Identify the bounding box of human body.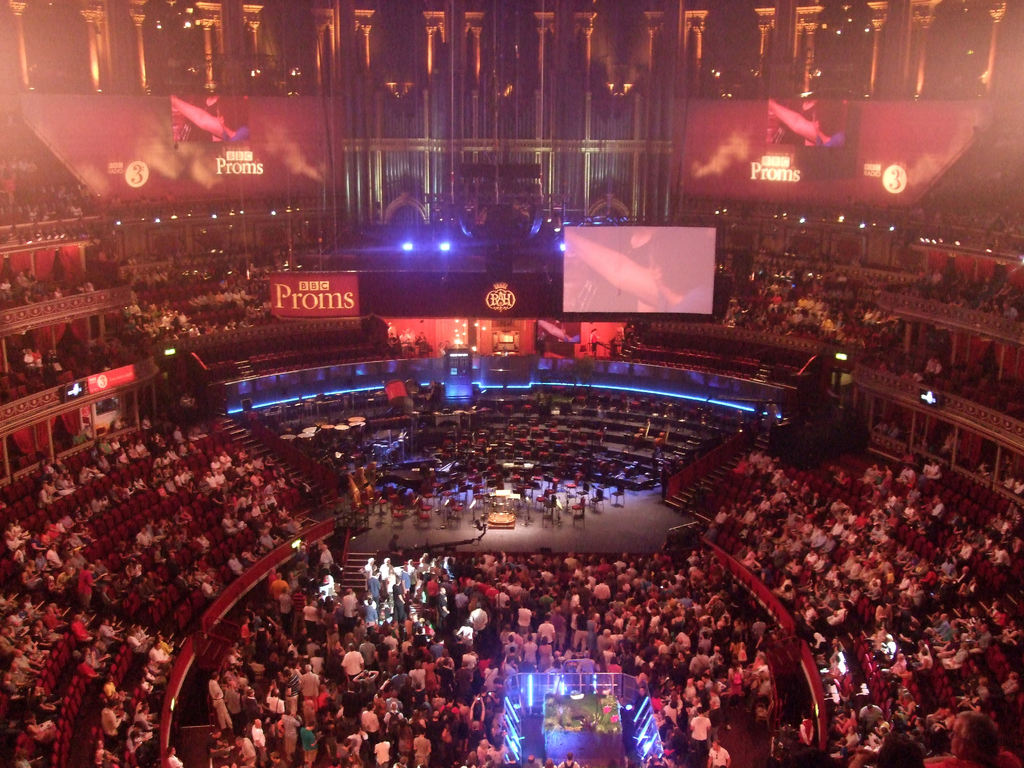
x1=377, y1=741, x2=387, y2=761.
